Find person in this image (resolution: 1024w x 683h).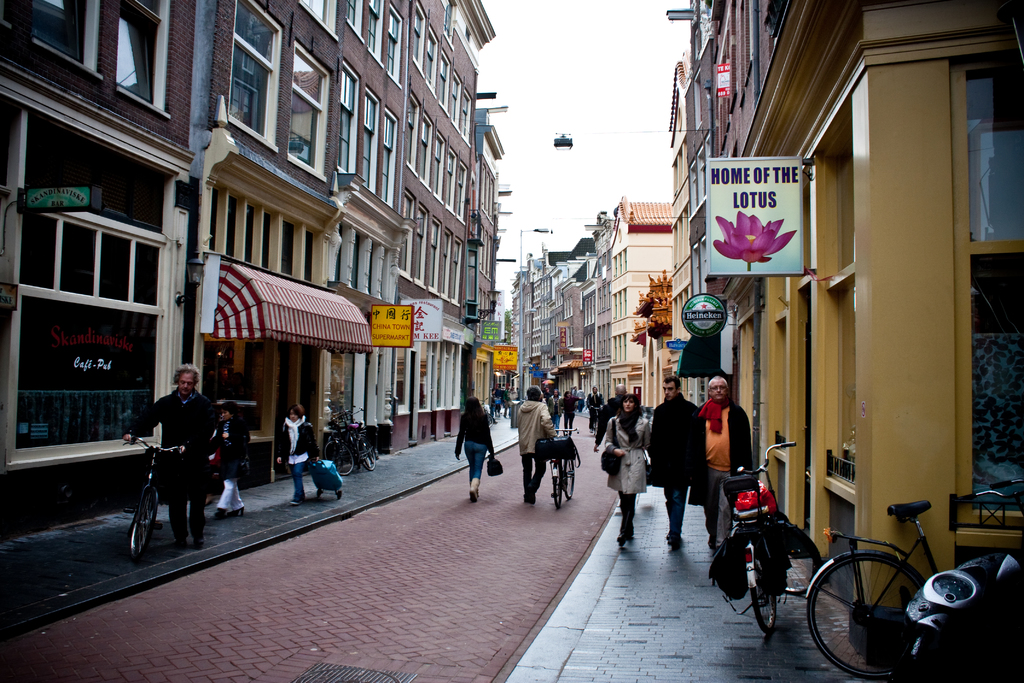
locate(607, 384, 628, 418).
